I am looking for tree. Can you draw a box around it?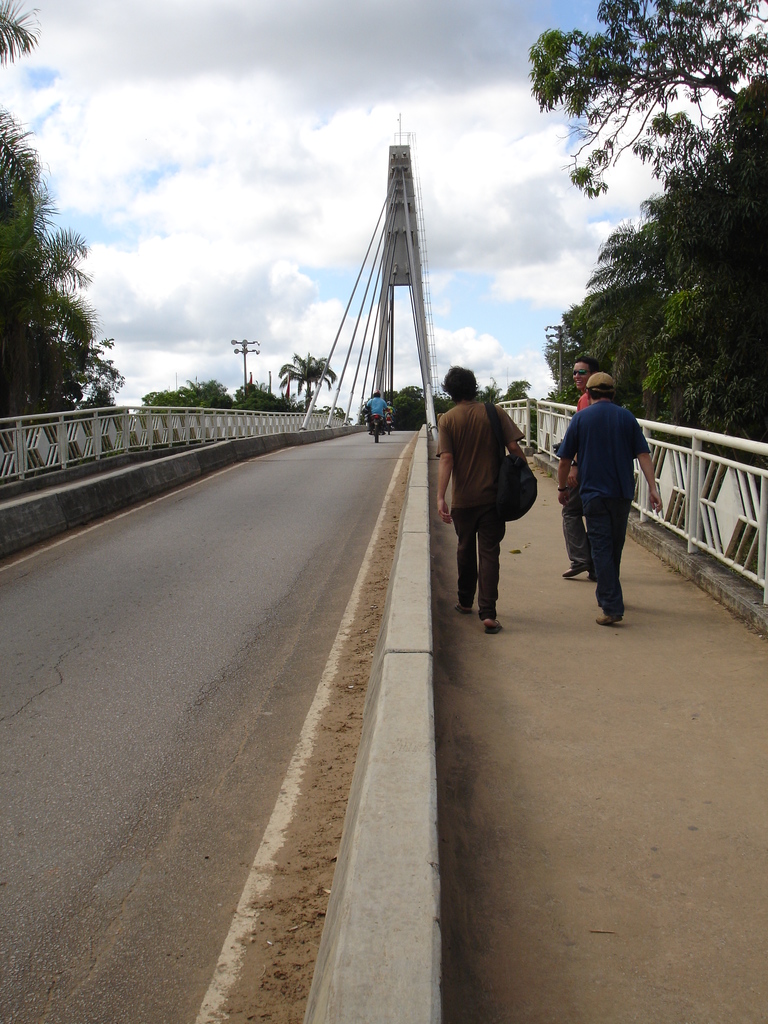
Sure, the bounding box is 229 382 308 413.
